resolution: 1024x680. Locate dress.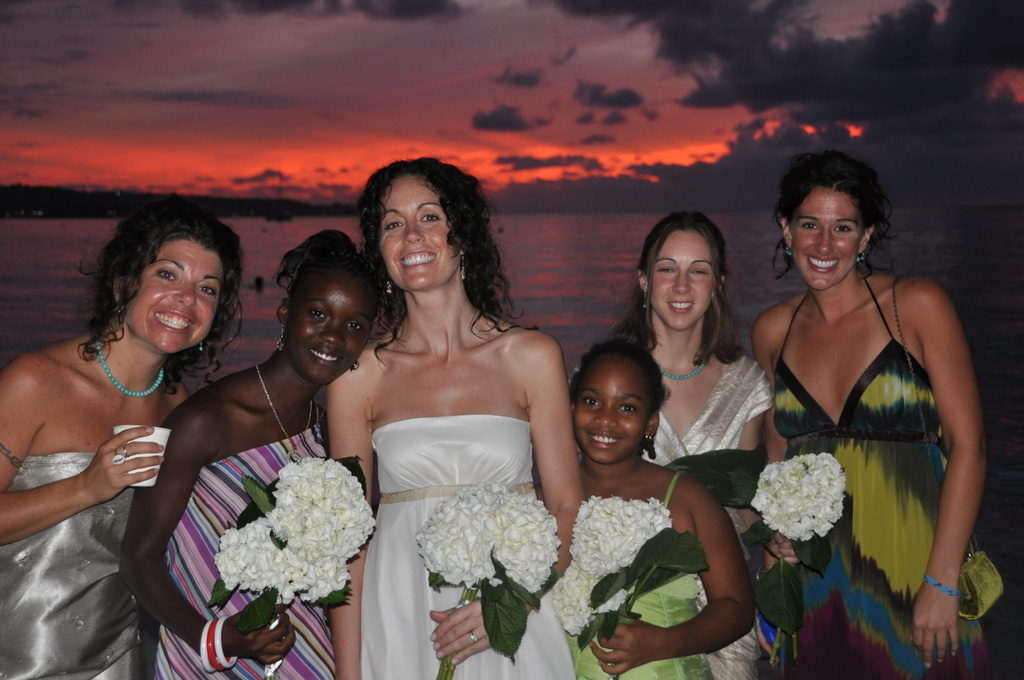
753:241:991:640.
